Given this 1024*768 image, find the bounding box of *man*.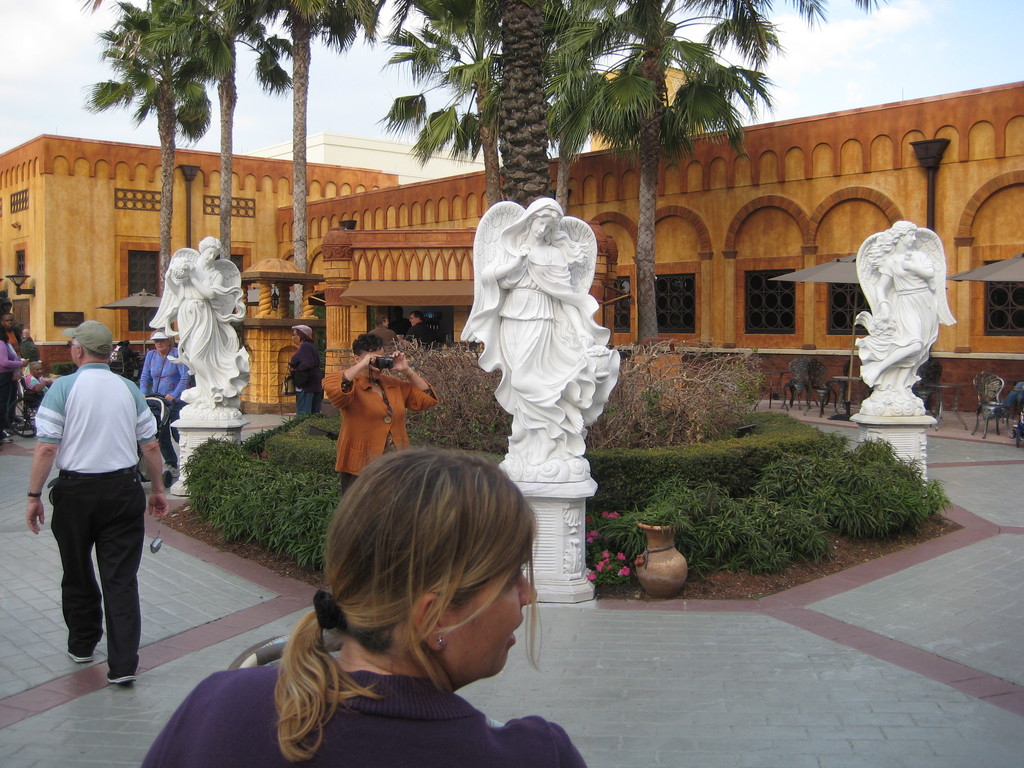
{"x1": 29, "y1": 320, "x2": 165, "y2": 688}.
